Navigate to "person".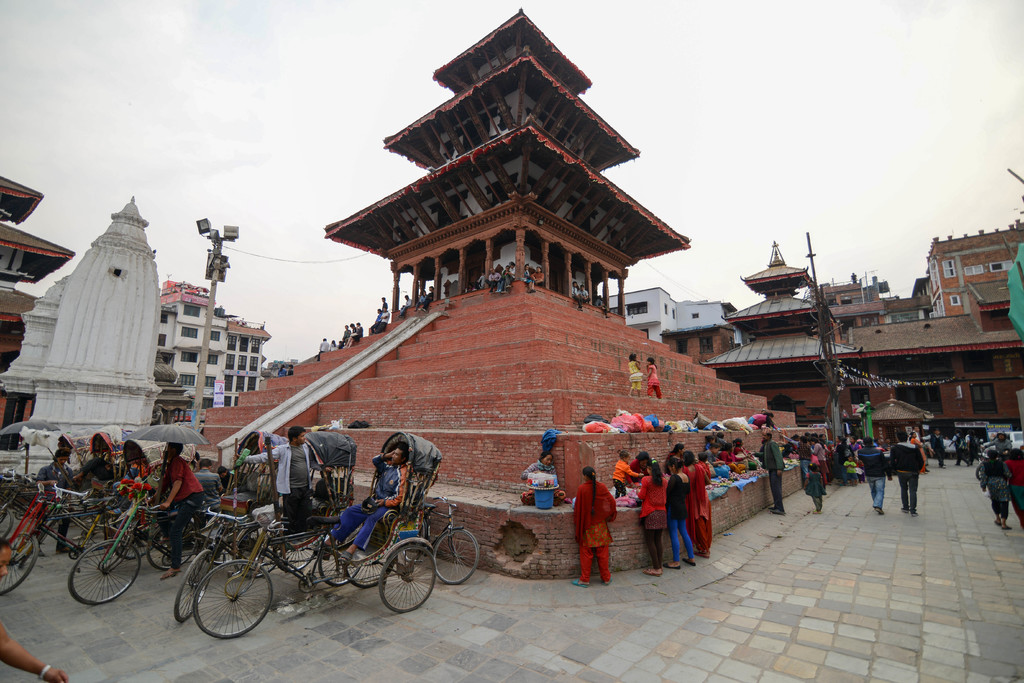
Navigation target: 625:358:641:398.
